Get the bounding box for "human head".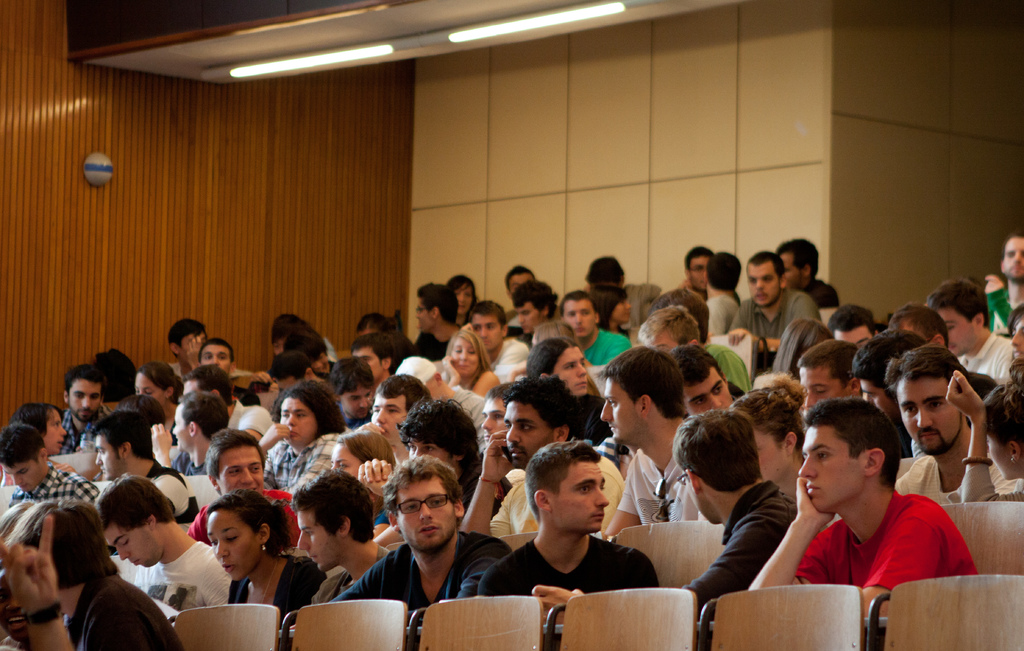
x1=326, y1=354, x2=374, y2=425.
